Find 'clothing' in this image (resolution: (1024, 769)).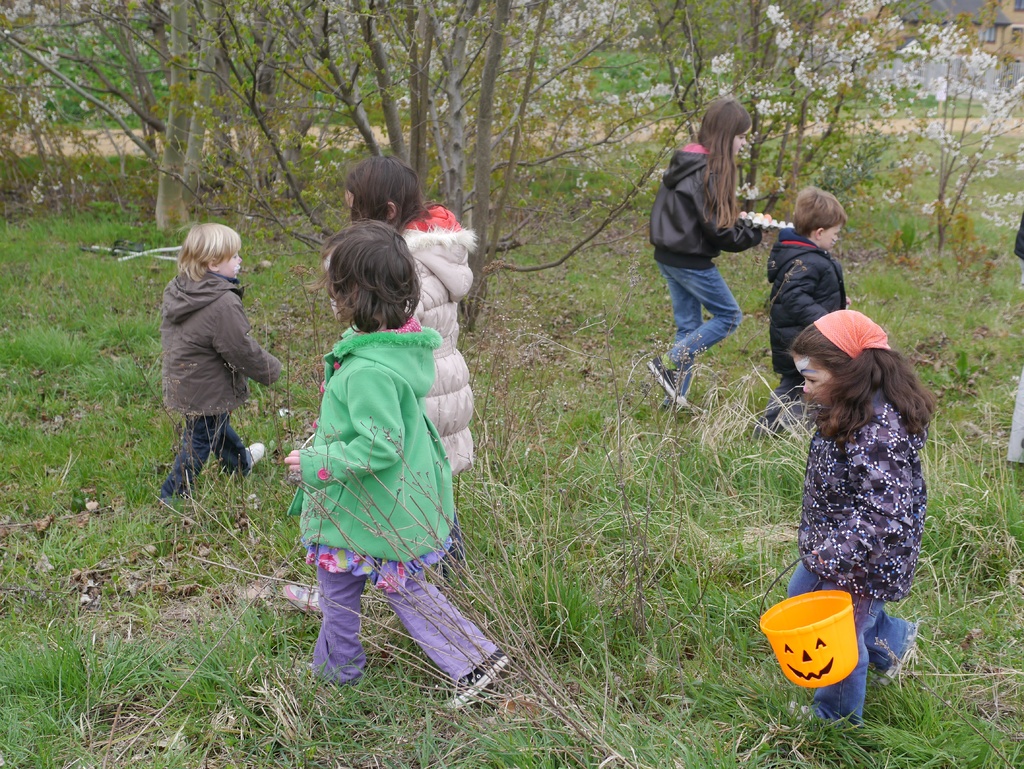
758, 248, 876, 378.
